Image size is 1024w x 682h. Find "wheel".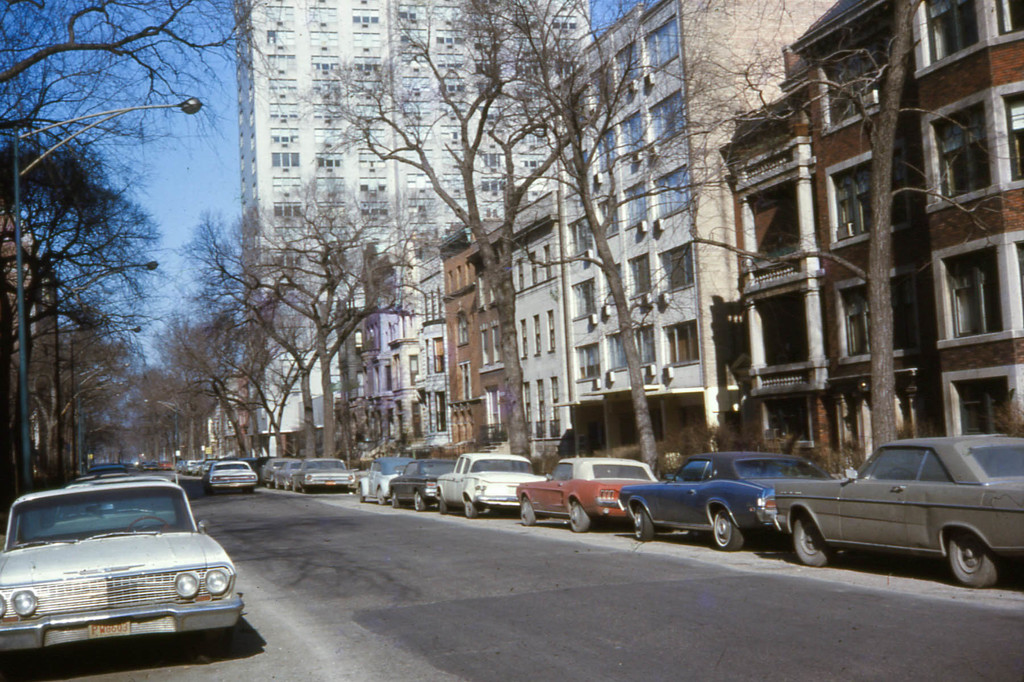
region(631, 509, 661, 540).
